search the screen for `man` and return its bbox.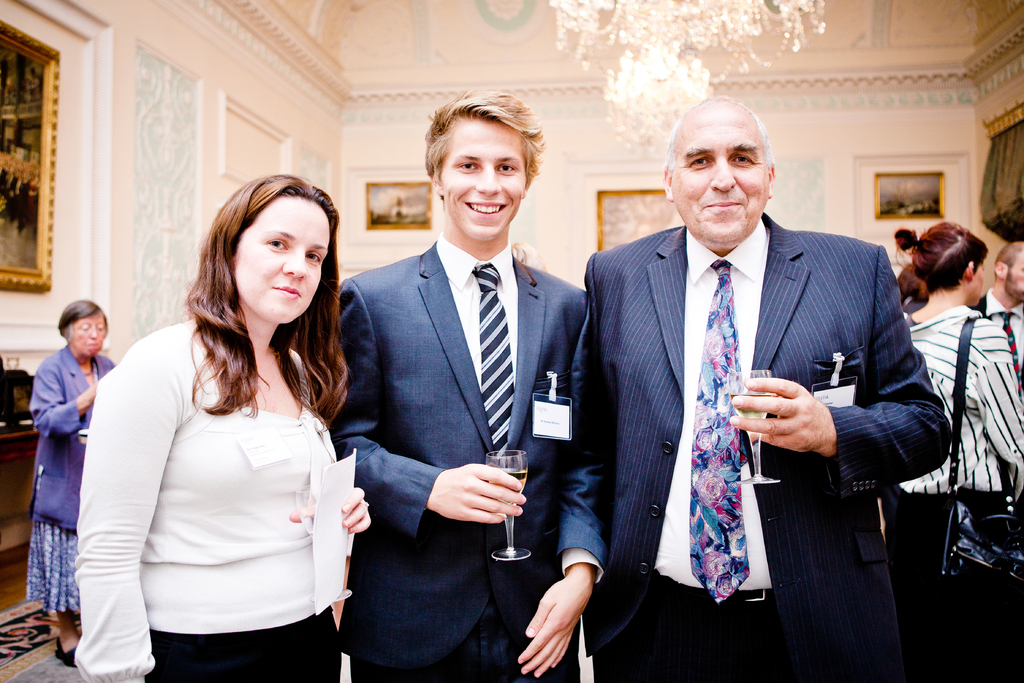
Found: l=969, t=242, r=1023, b=403.
